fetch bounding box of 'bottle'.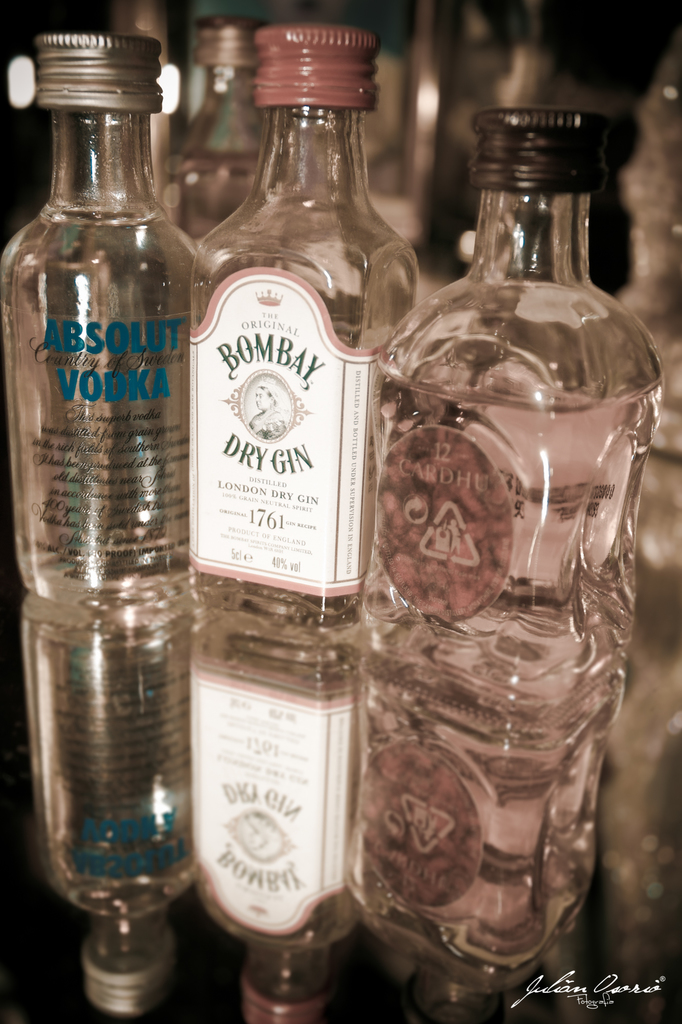
Bbox: 365:100:663:685.
